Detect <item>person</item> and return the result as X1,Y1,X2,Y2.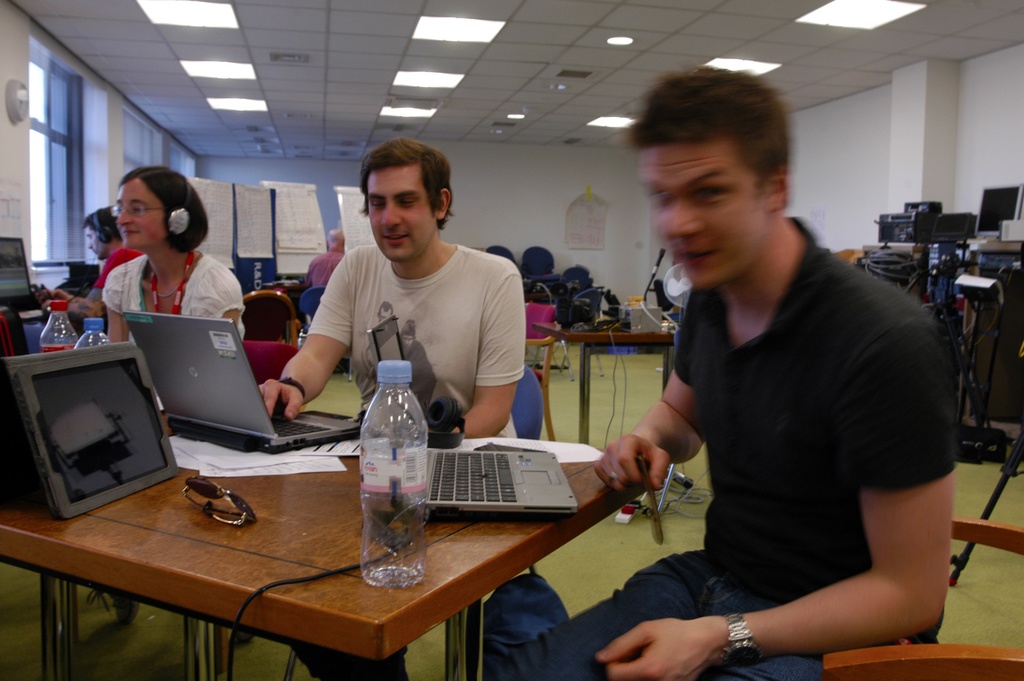
54,209,141,315.
